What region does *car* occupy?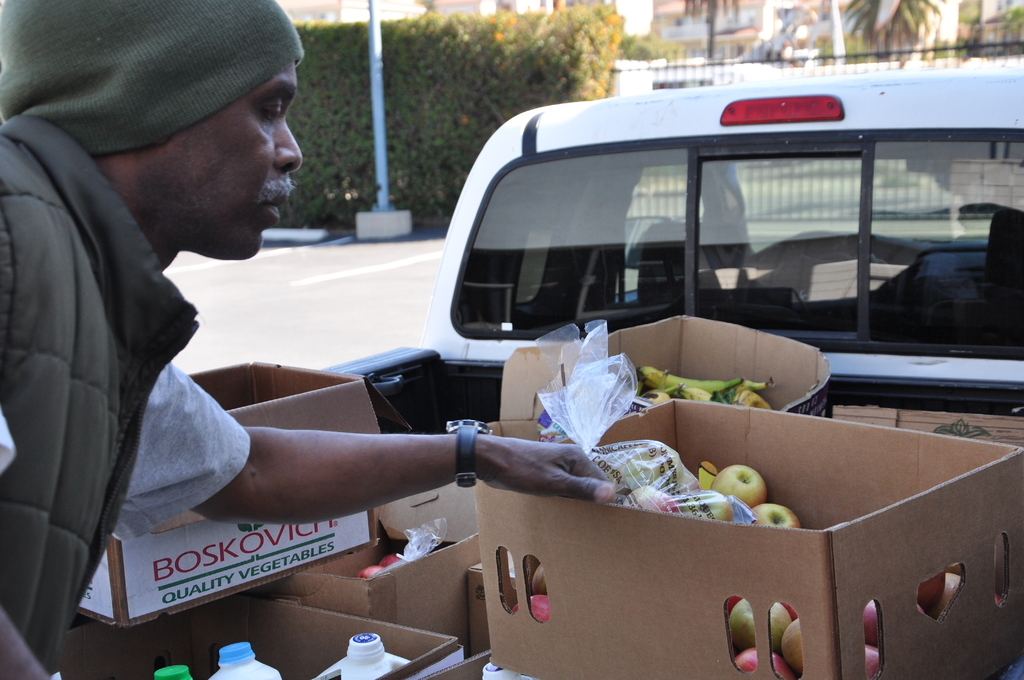
(419, 74, 1023, 407).
